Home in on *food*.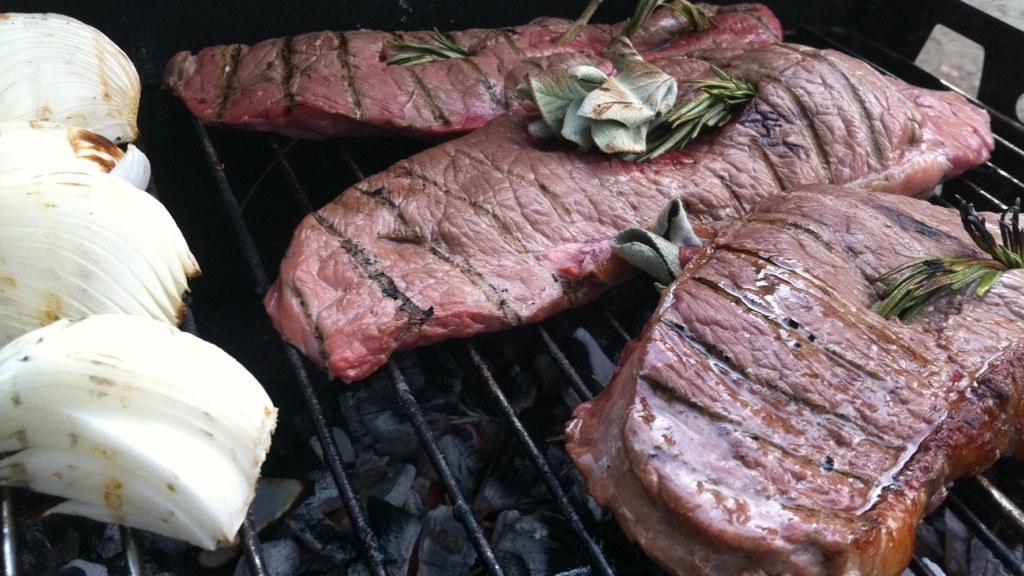
Homed in at locate(0, 165, 199, 349).
